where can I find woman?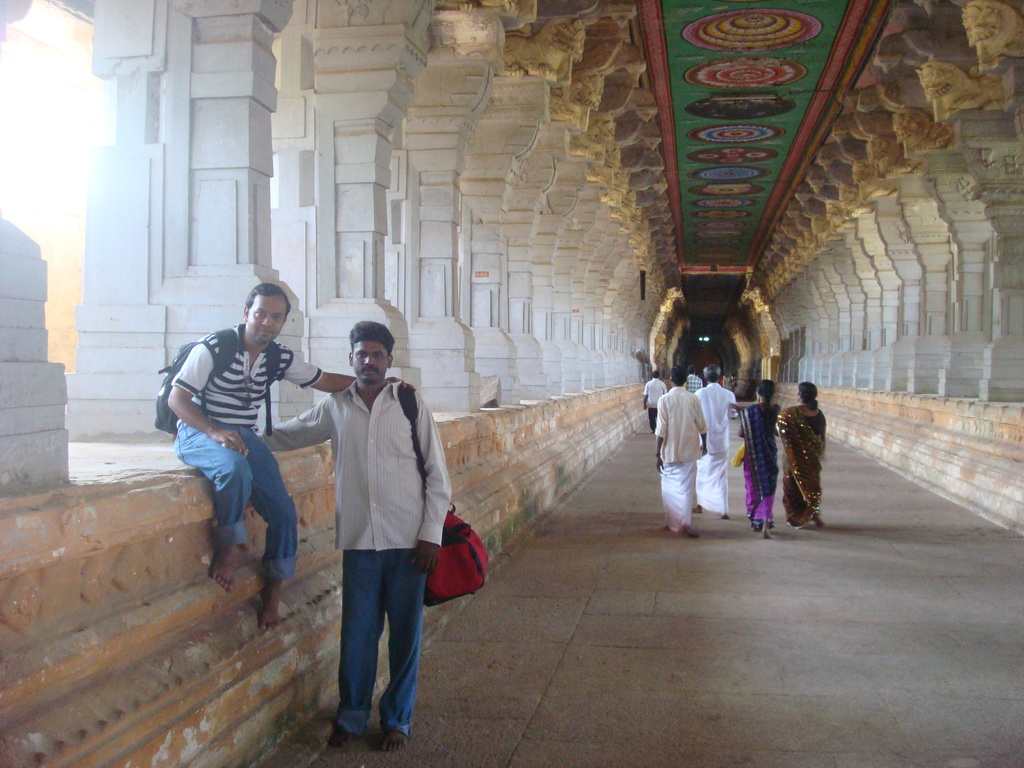
You can find it at 777,384,824,524.
